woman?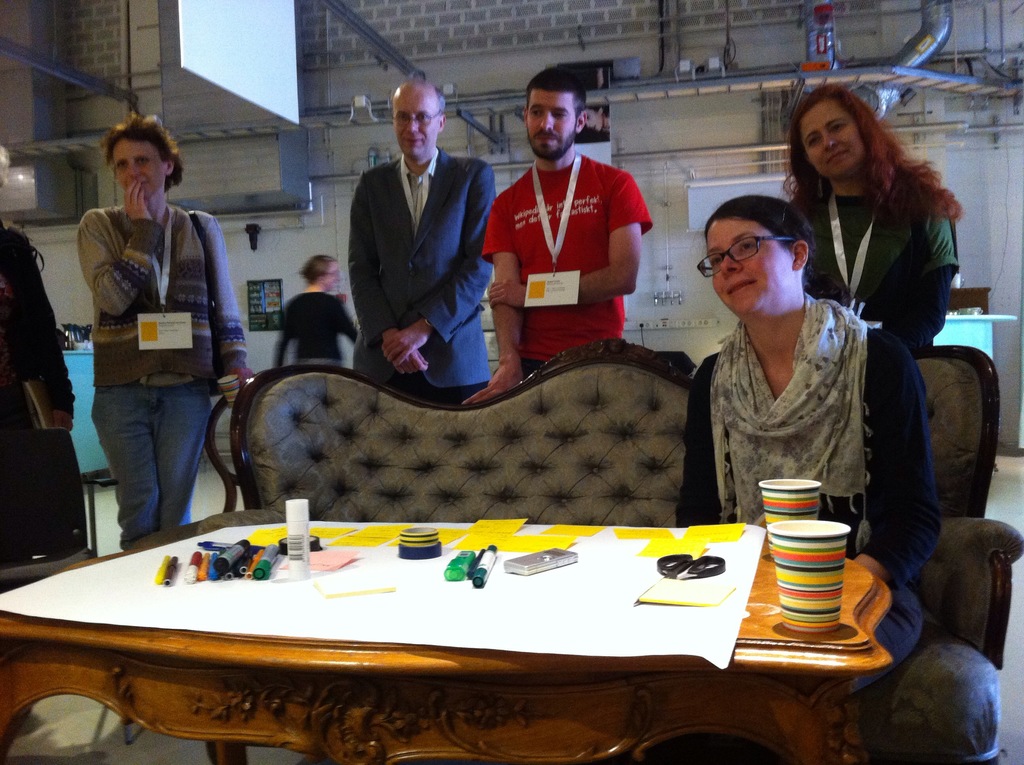
box=[780, 78, 961, 346]
